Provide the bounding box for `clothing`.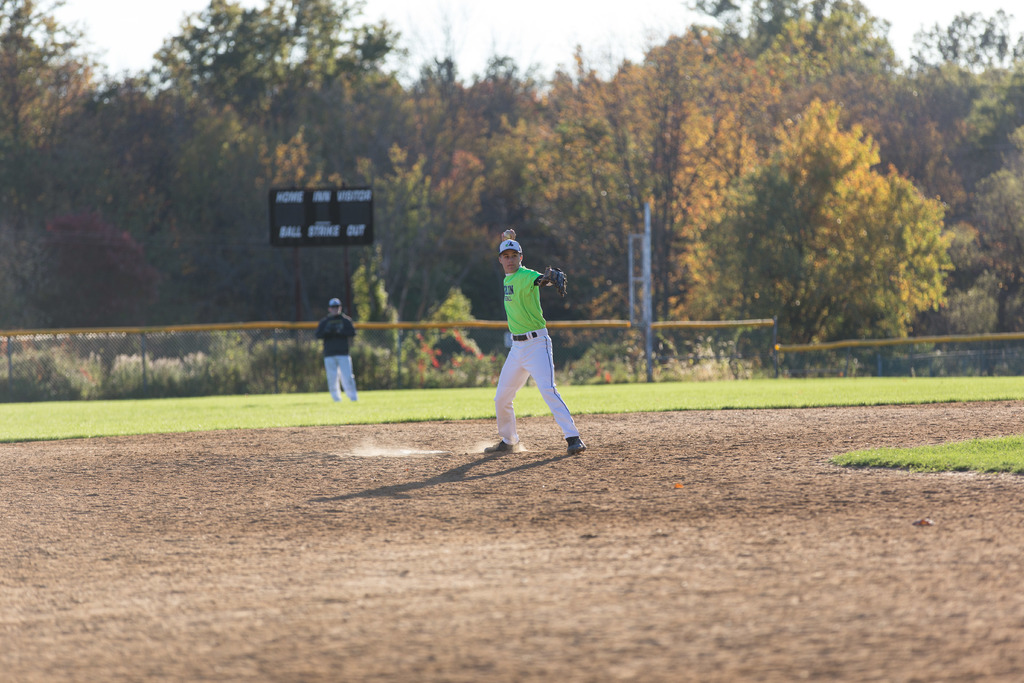
BBox(483, 244, 577, 446).
